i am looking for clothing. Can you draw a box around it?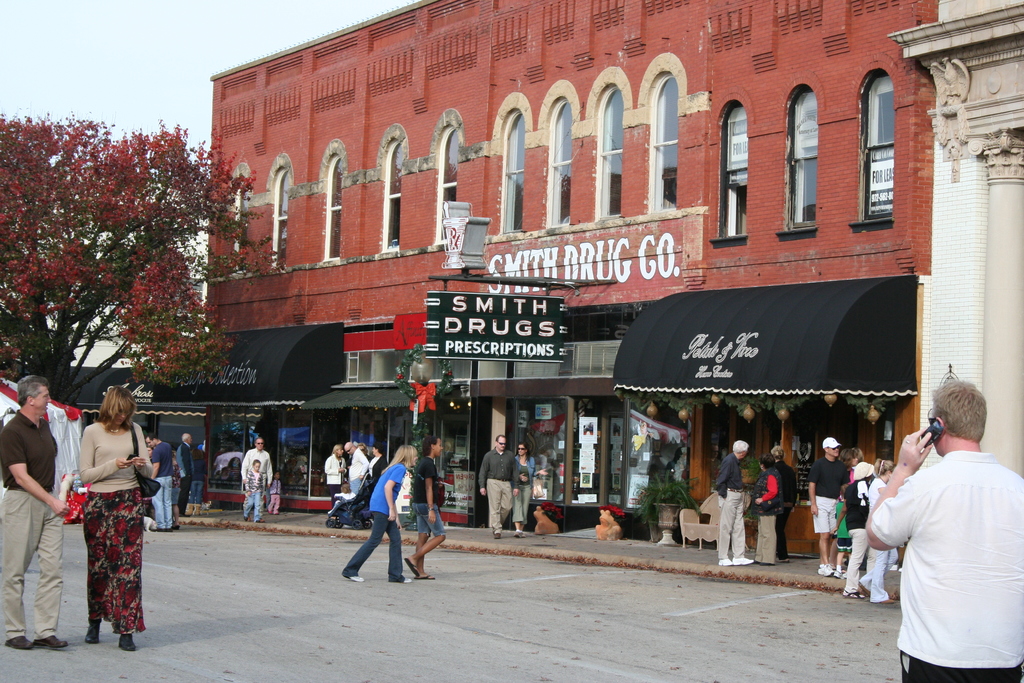
Sure, the bounding box is [842,479,888,604].
